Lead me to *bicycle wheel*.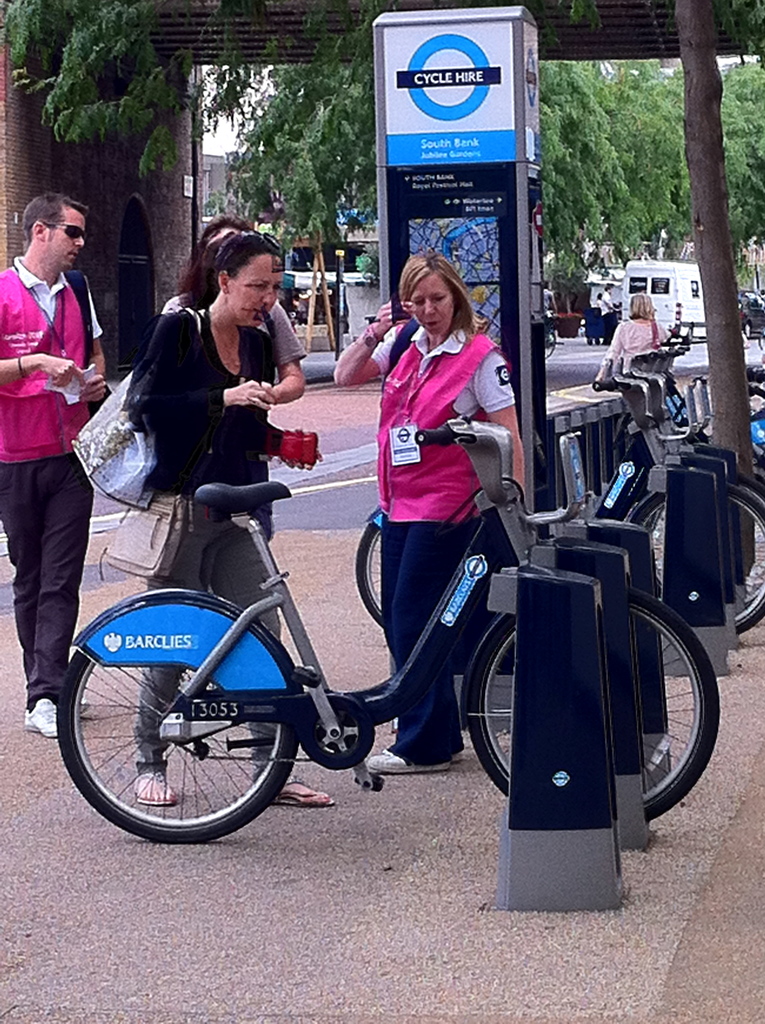
Lead to box(632, 484, 764, 636).
